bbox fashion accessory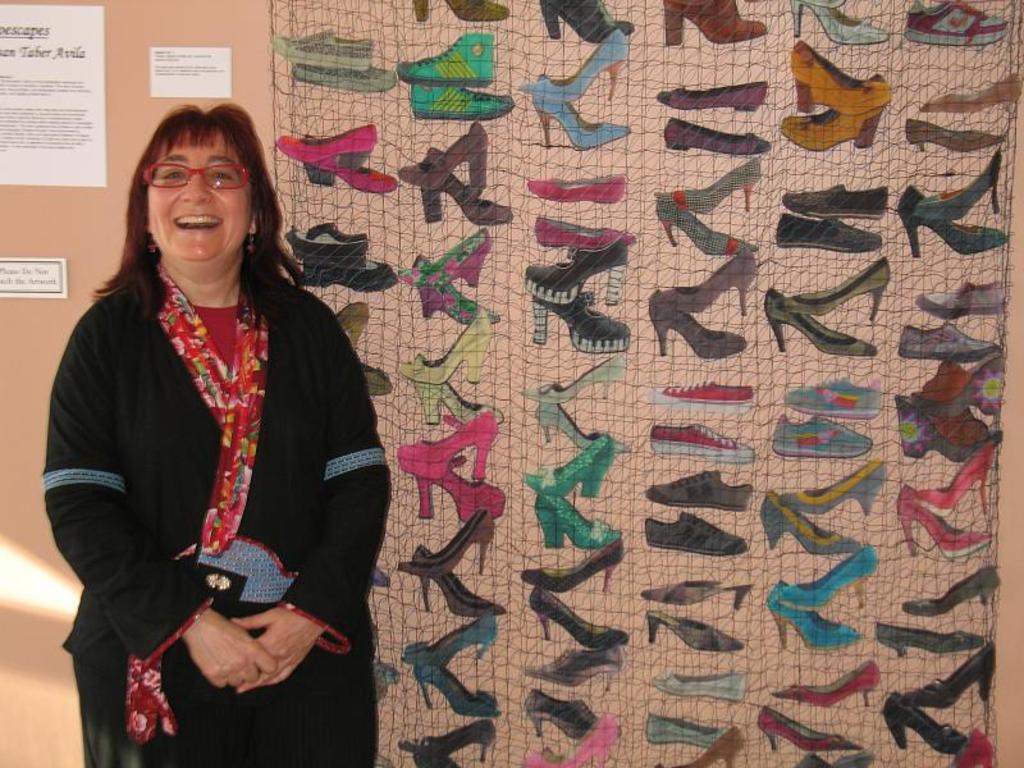
652:468:753:513
